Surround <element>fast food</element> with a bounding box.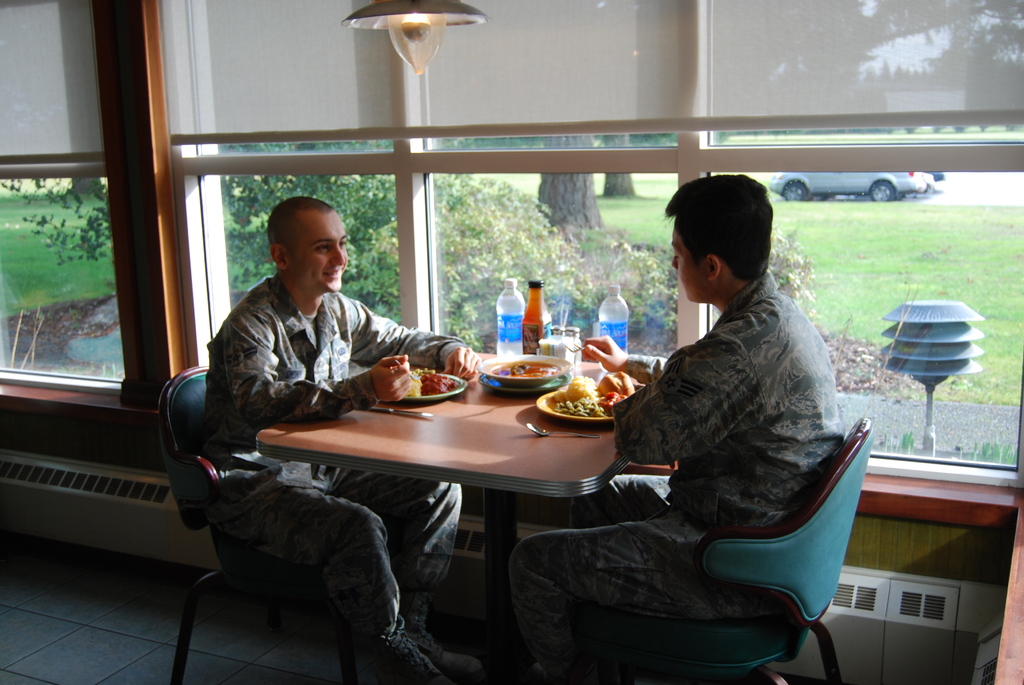
541, 366, 643, 420.
